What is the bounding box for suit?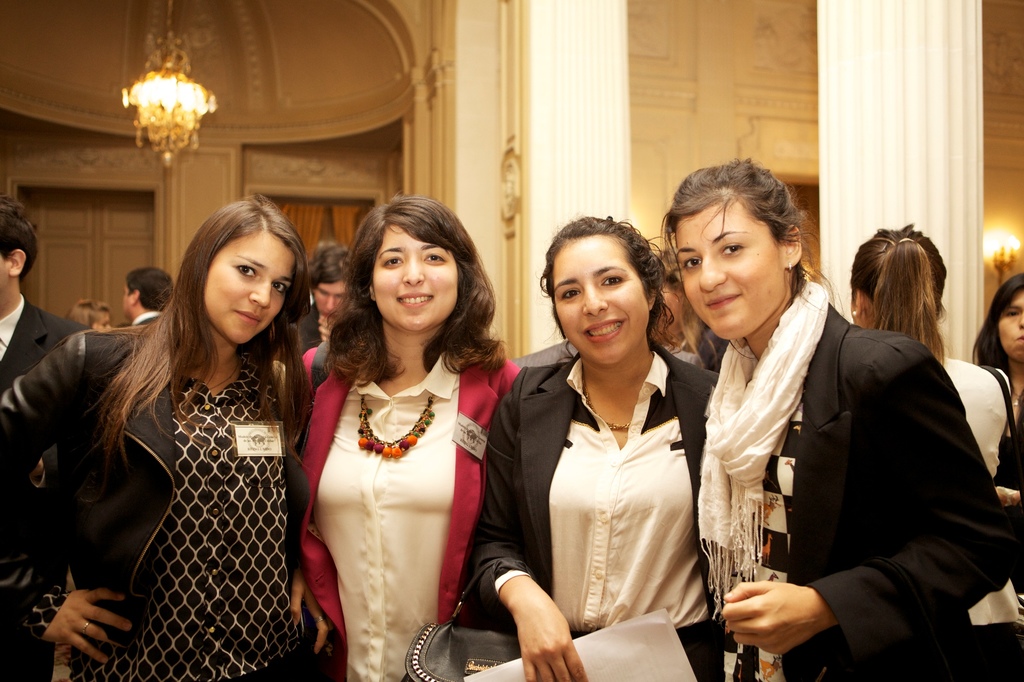
Rect(783, 296, 1016, 681).
